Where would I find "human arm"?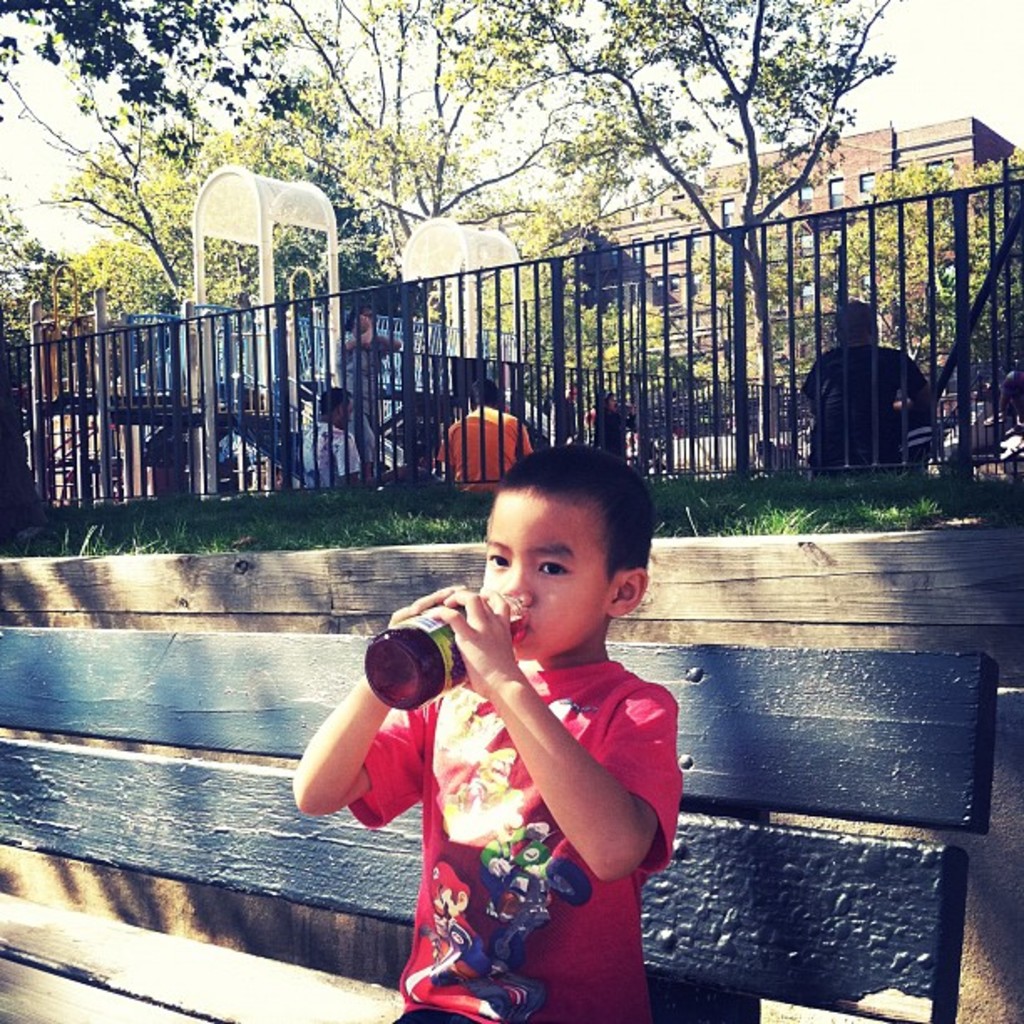
At <box>520,407,574,474</box>.
